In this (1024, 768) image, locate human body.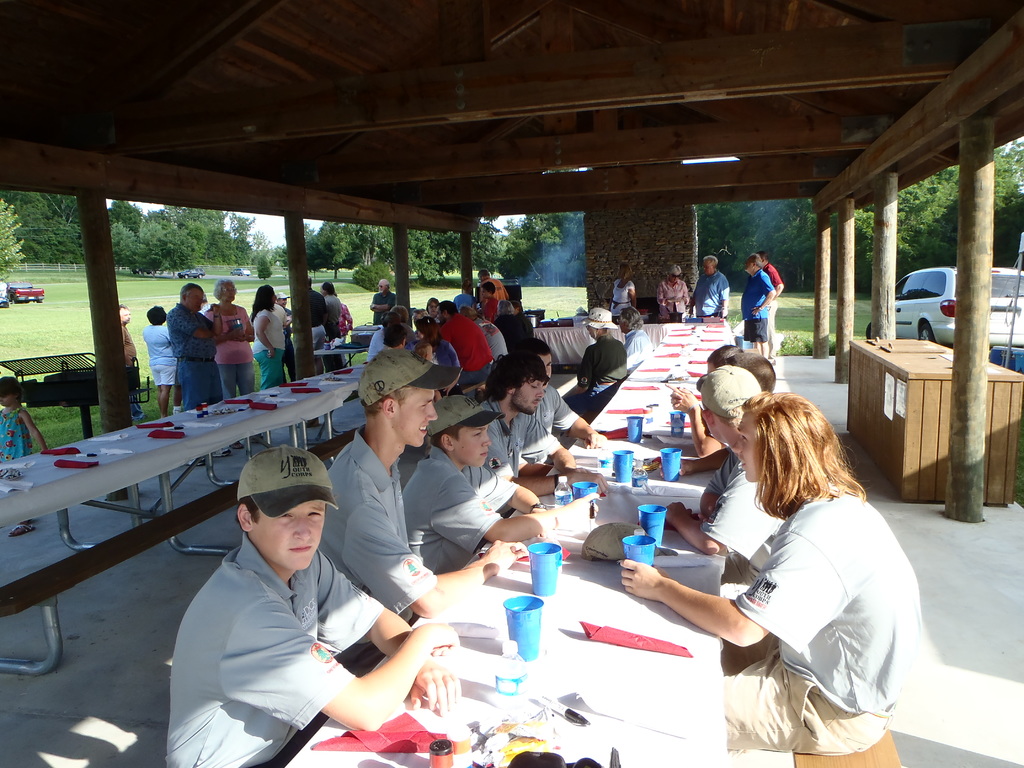
Bounding box: [left=605, top=259, right=638, bottom=317].
